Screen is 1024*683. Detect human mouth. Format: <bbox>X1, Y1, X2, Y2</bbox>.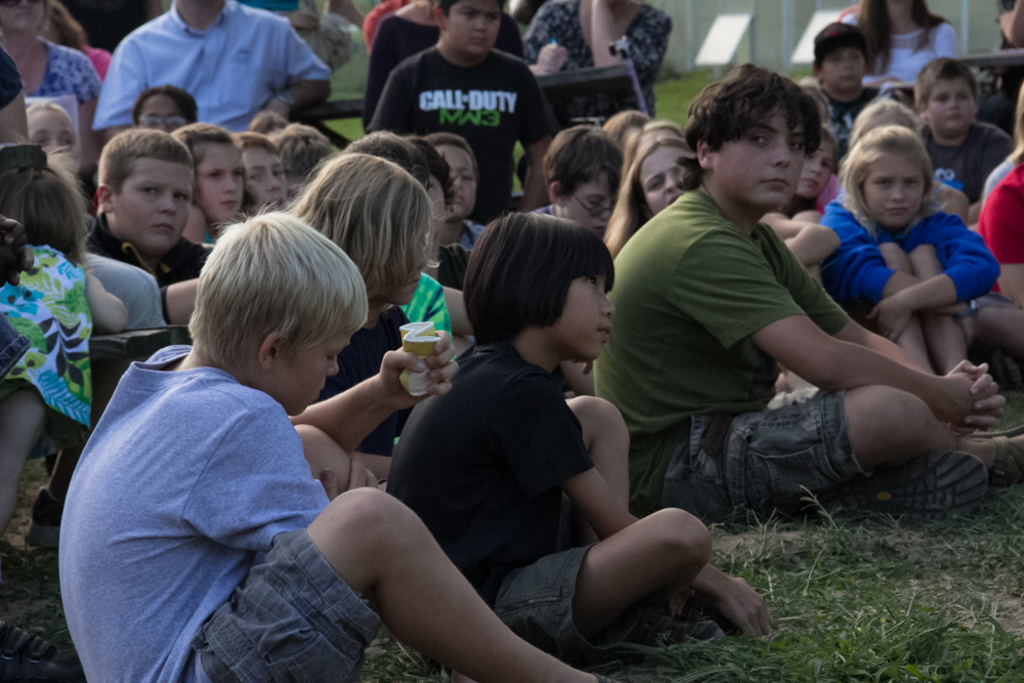
<bbox>762, 179, 784, 184</bbox>.
